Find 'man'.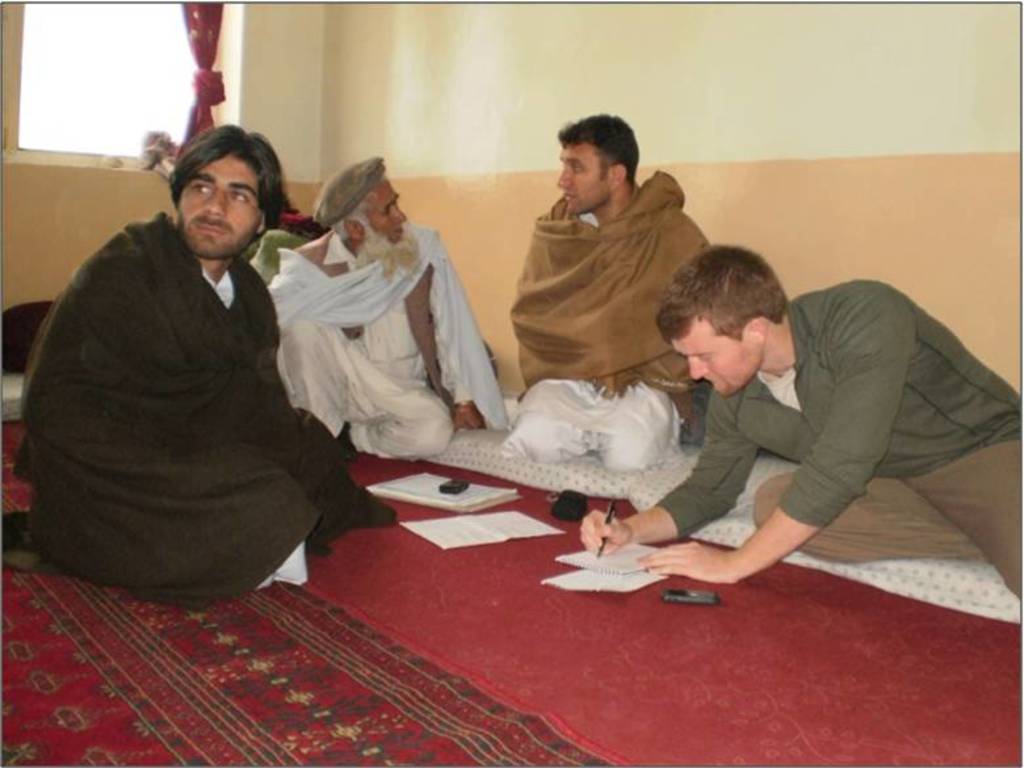
crop(501, 112, 713, 478).
